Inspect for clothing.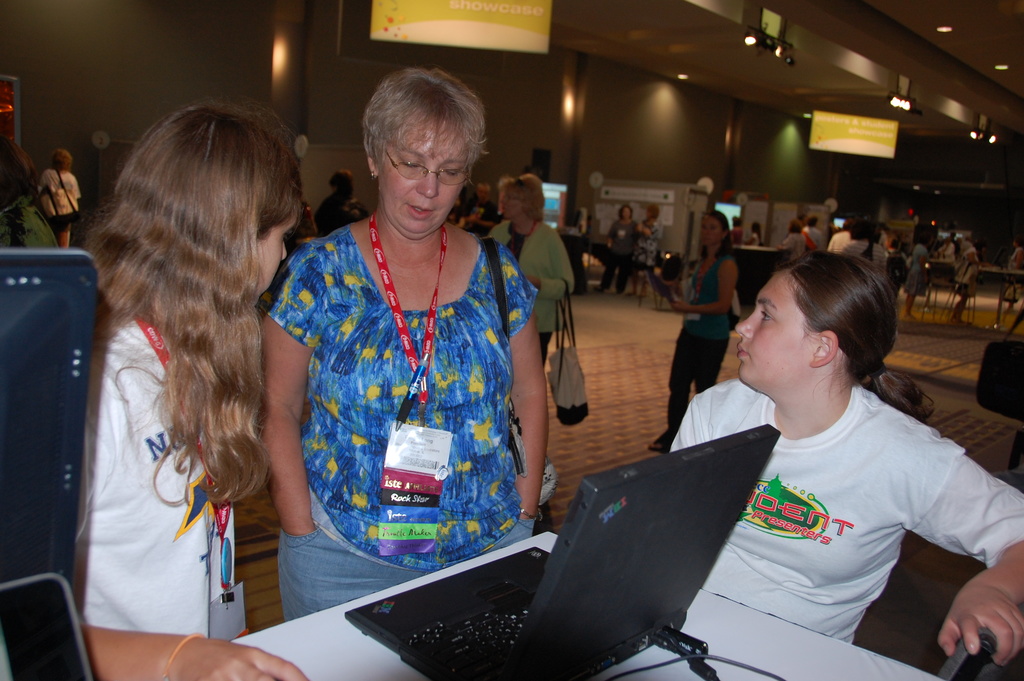
Inspection: region(669, 374, 1023, 646).
